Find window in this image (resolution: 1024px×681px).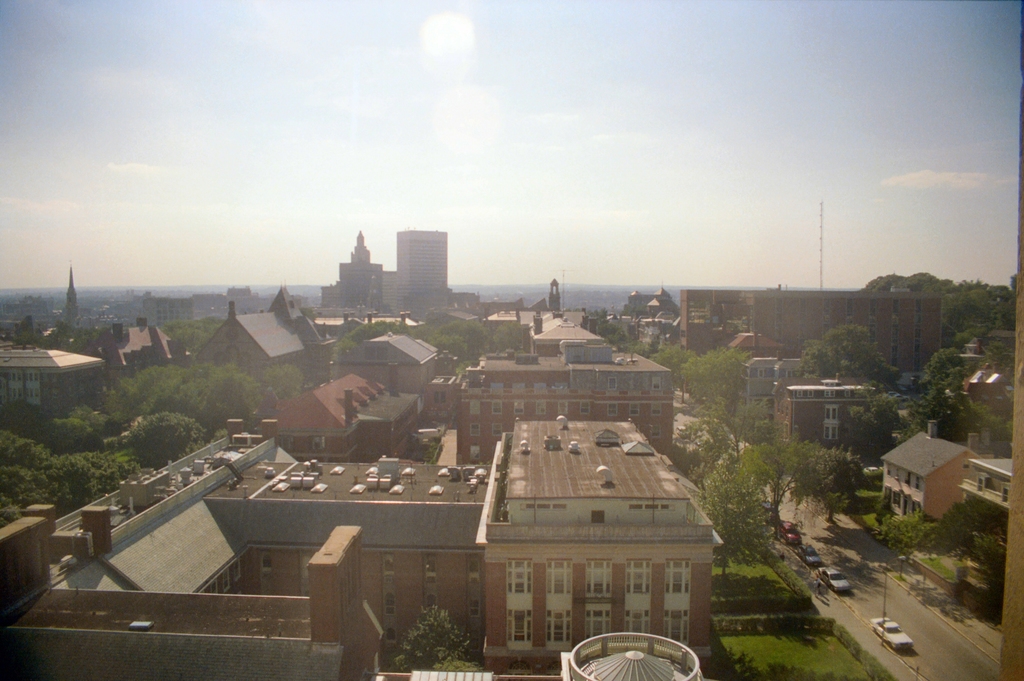
627/611/652/634.
